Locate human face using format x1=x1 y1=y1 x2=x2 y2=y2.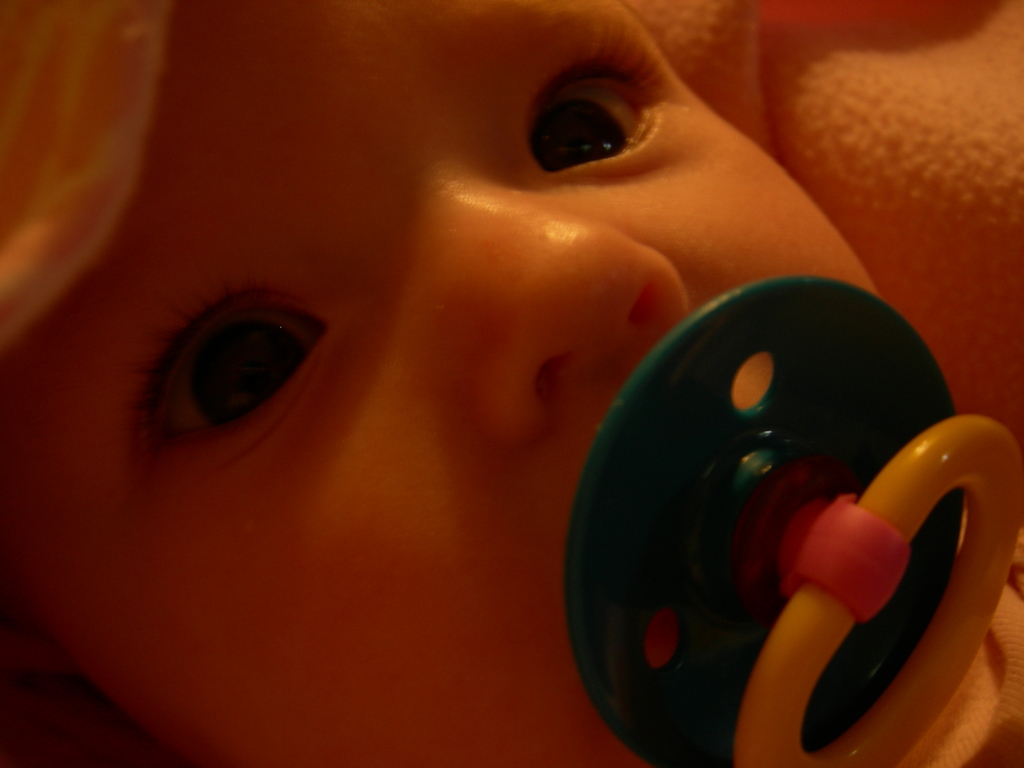
x1=0 y1=2 x2=886 y2=765.
